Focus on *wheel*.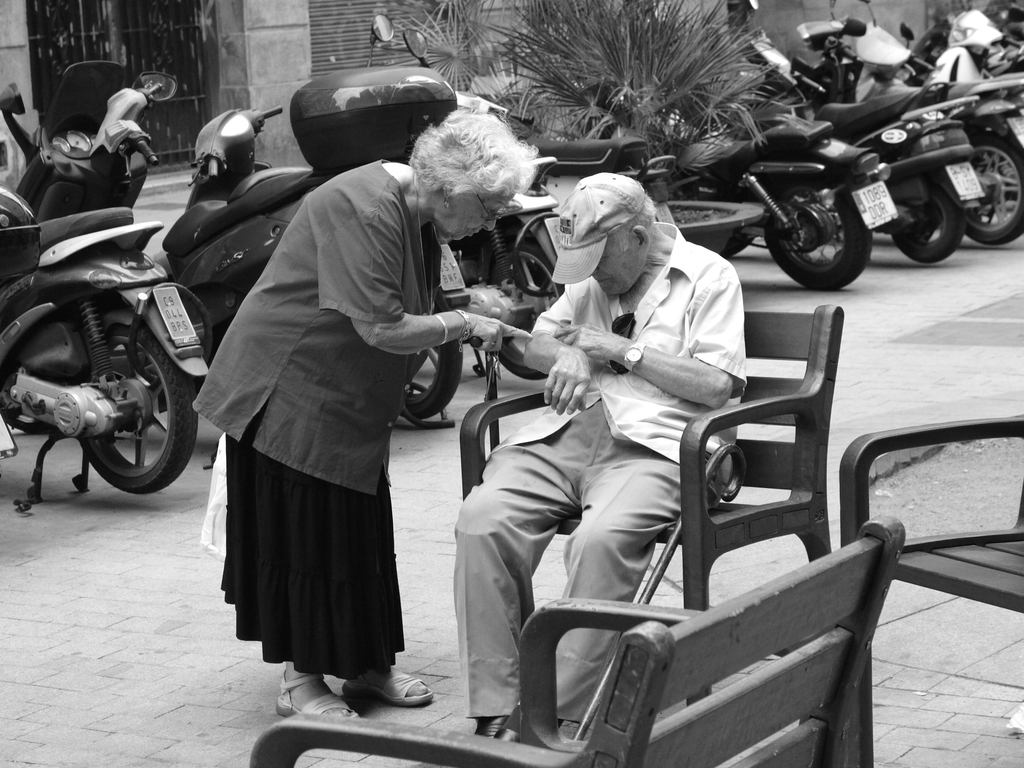
Focused at <region>77, 310, 205, 499</region>.
